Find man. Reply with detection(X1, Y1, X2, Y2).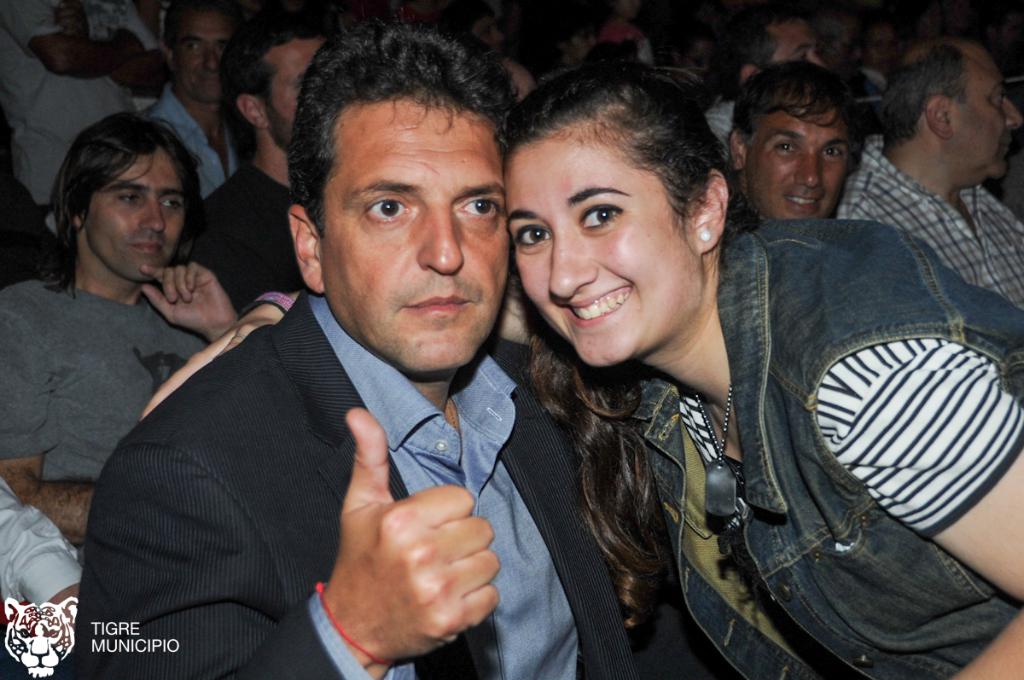
detection(0, 101, 245, 558).
